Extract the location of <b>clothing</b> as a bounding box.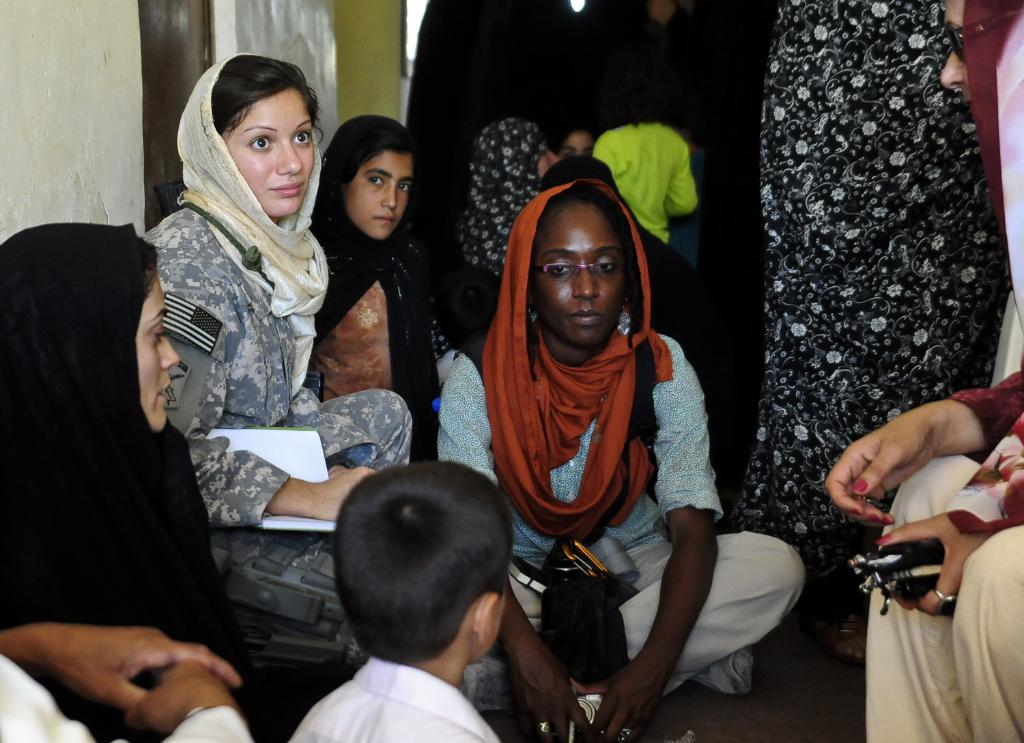
579 0 781 503.
